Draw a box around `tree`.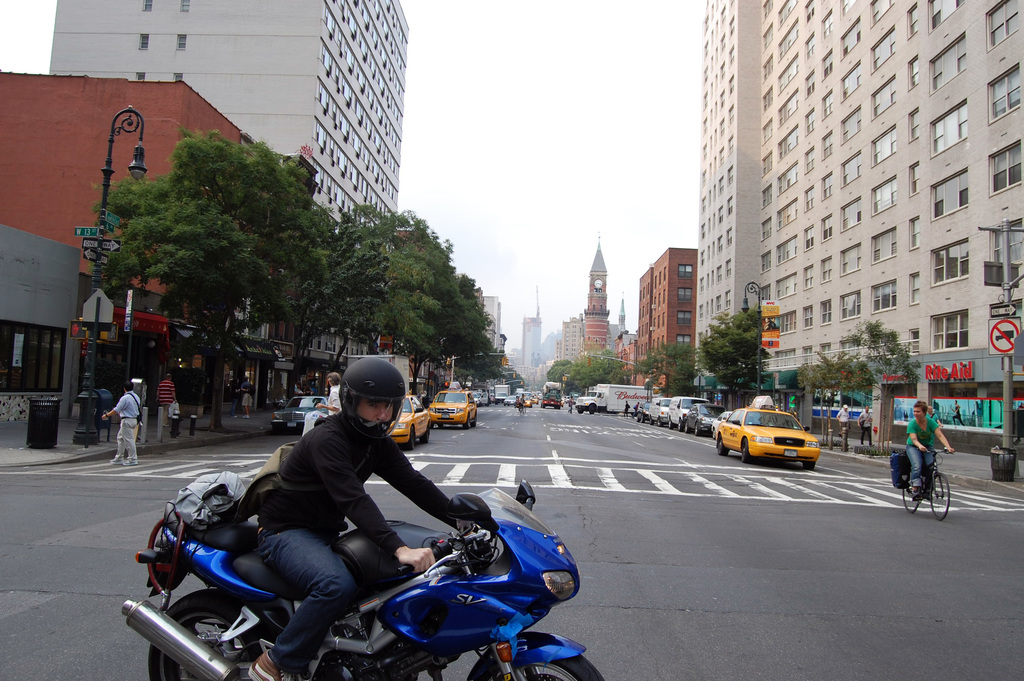
[849,319,920,453].
